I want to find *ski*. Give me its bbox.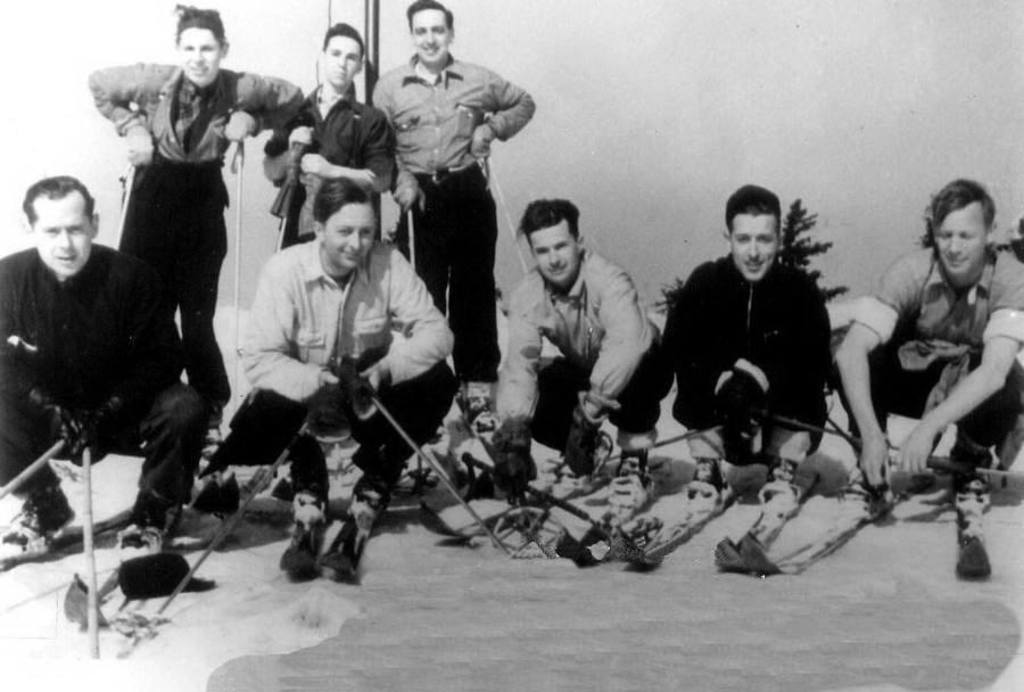
pyautogui.locateOnScreen(0, 495, 139, 592).
